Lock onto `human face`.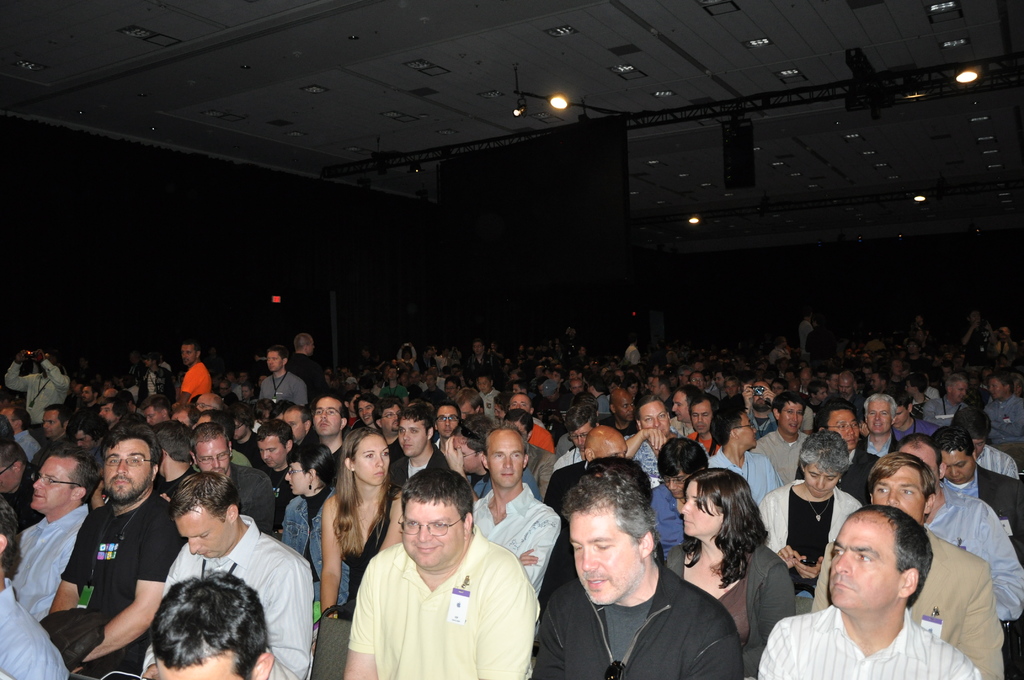
Locked: <bbox>970, 439, 985, 457</bbox>.
